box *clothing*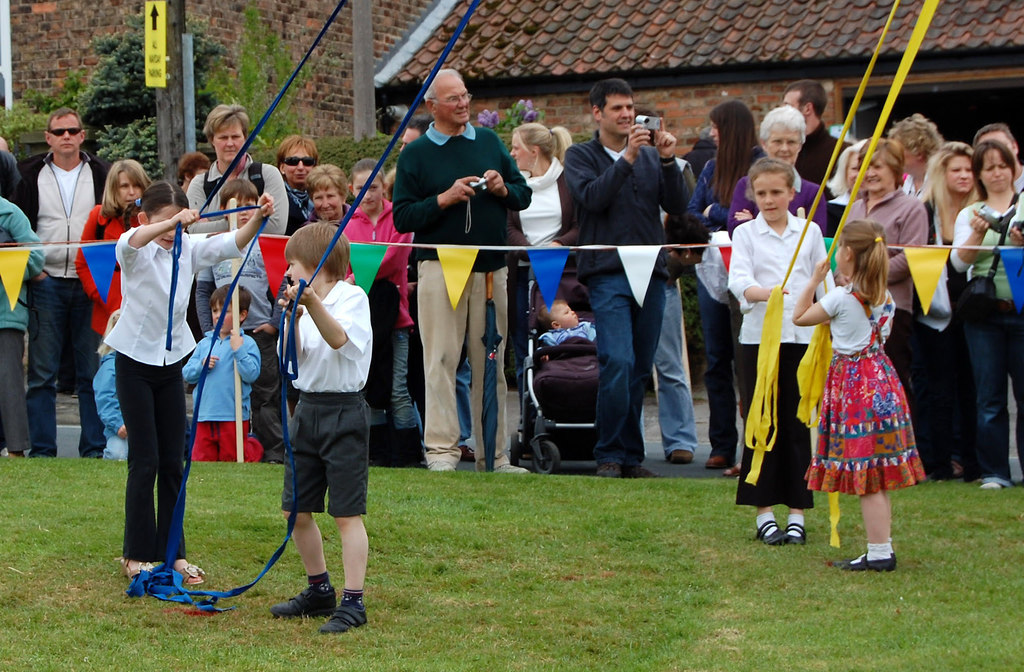
(810, 265, 923, 516)
